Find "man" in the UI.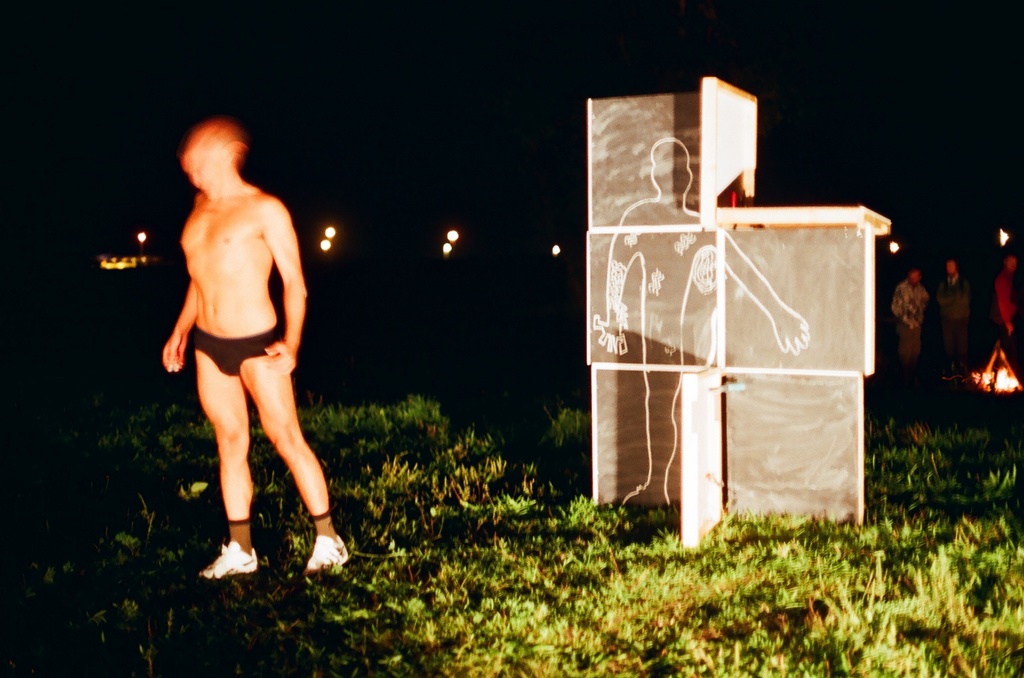
UI element at BBox(890, 265, 927, 377).
